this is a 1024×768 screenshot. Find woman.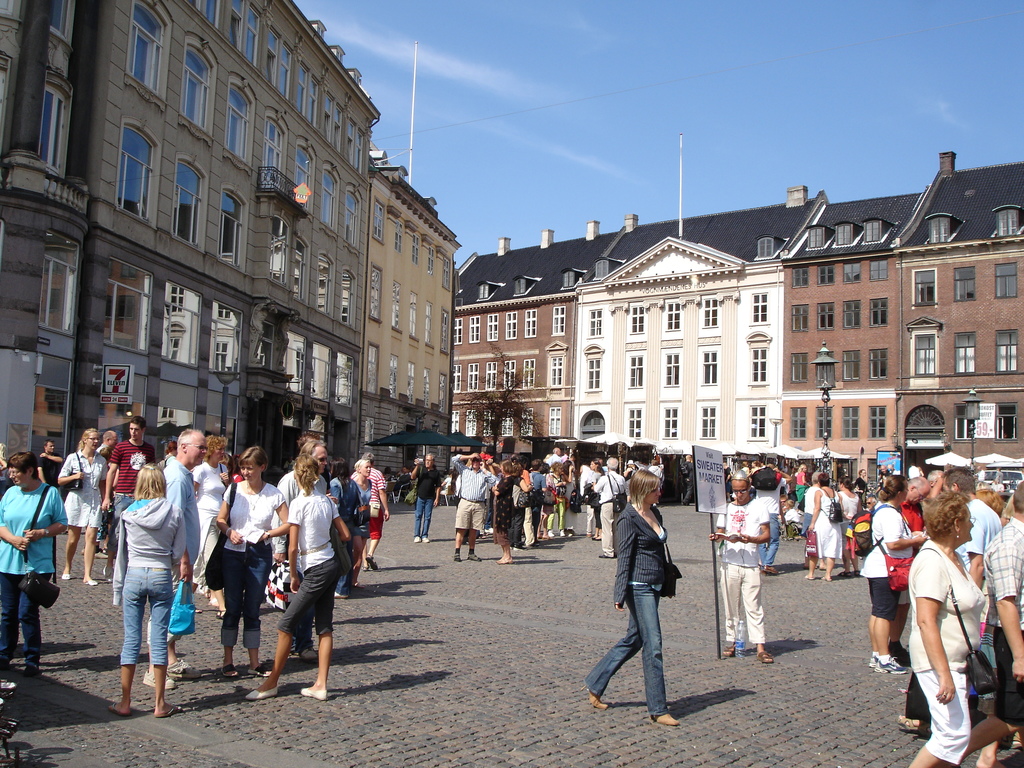
Bounding box: x1=242 y1=458 x2=348 y2=702.
